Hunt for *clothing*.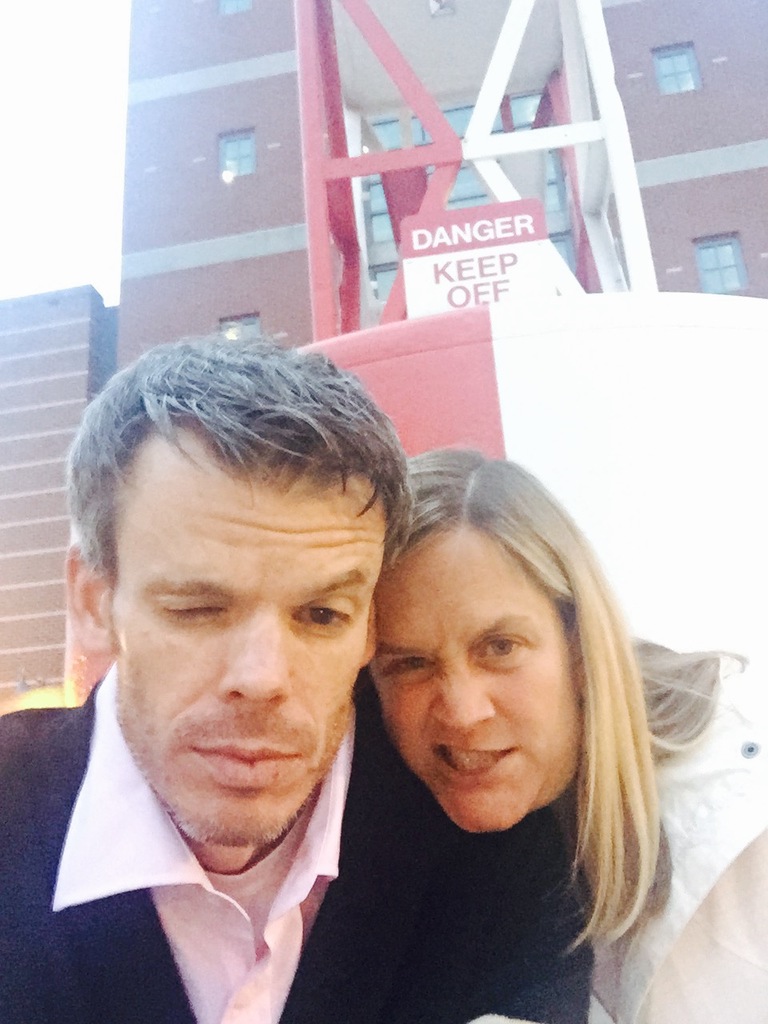
Hunted down at {"x1": 543, "y1": 628, "x2": 767, "y2": 1023}.
